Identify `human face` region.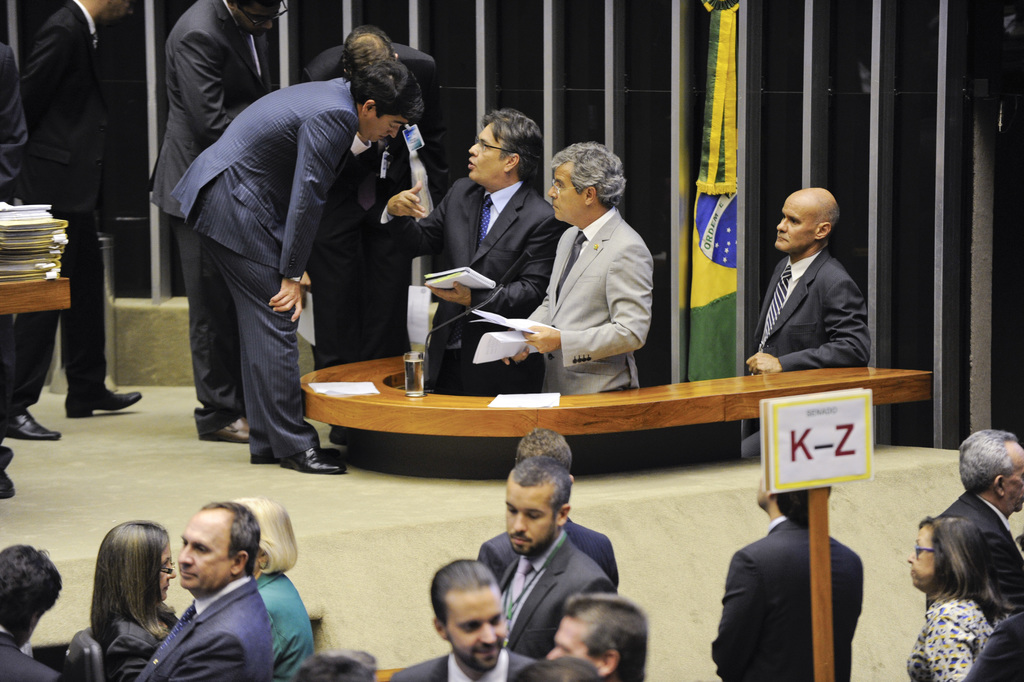
Region: region(908, 523, 938, 590).
